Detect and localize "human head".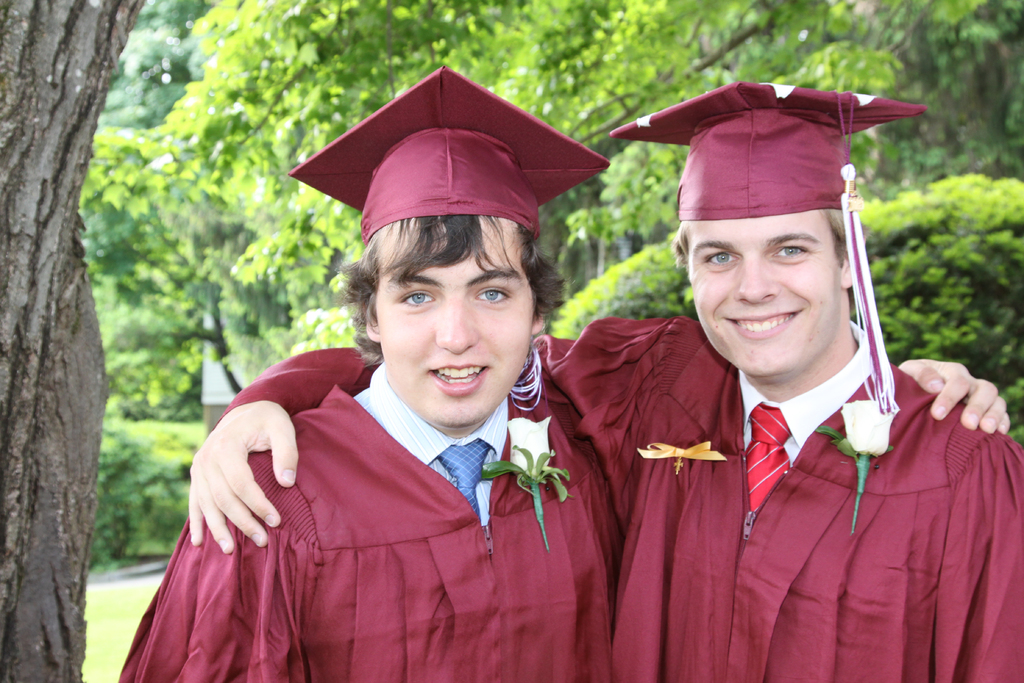
Localized at <bbox>675, 110, 865, 378</bbox>.
